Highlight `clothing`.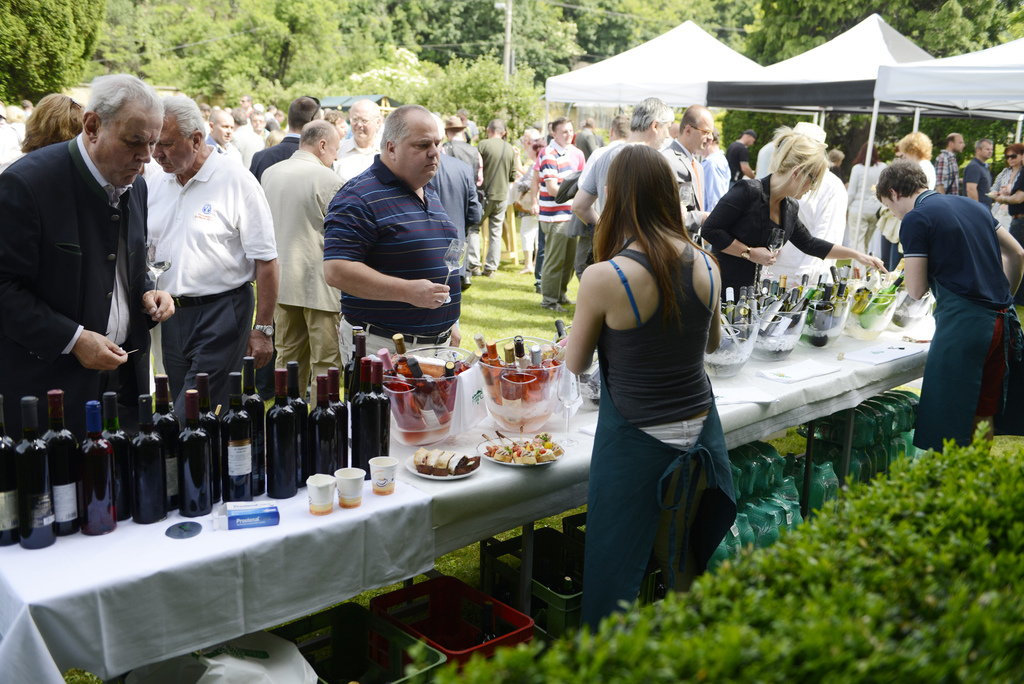
Highlighted region: [left=144, top=142, right=276, bottom=431].
